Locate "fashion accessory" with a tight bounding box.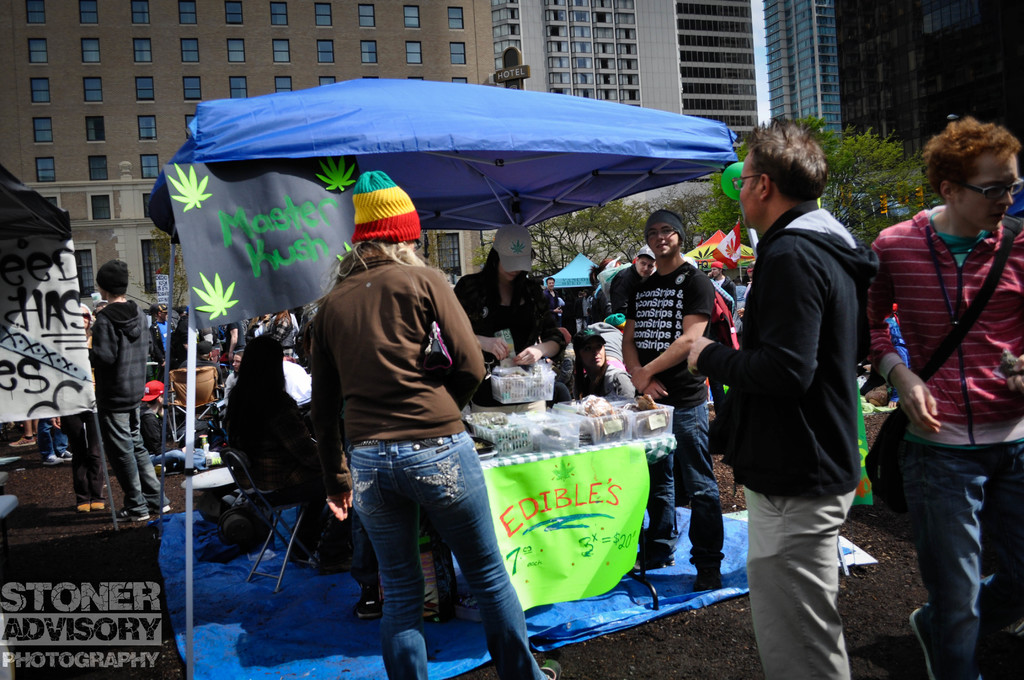
643, 209, 684, 239.
